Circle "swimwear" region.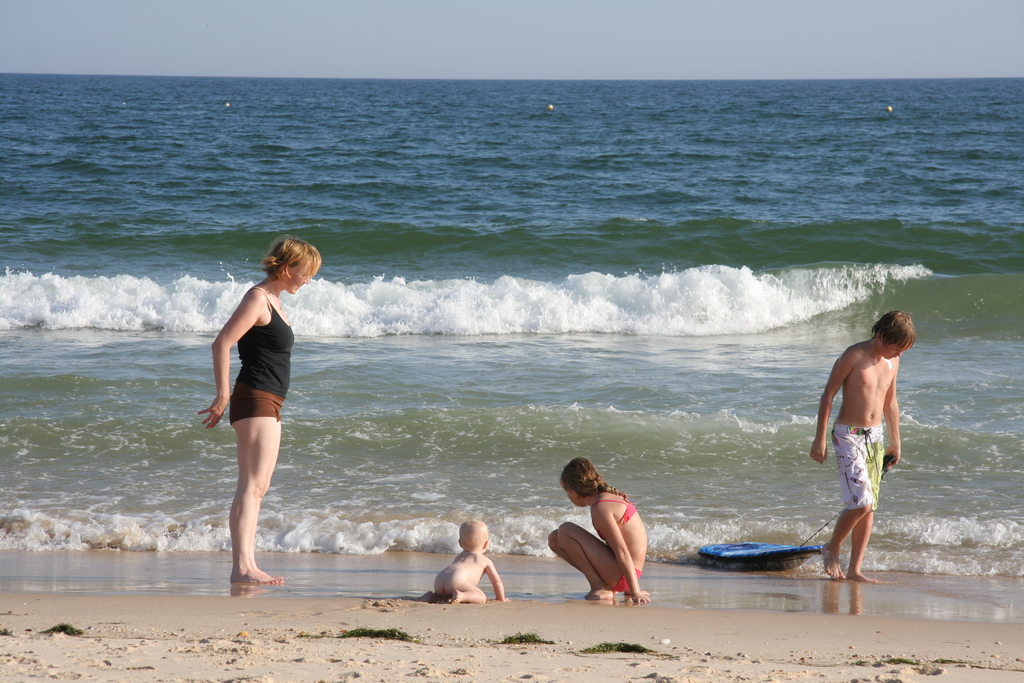
Region: pyautogui.locateOnScreen(596, 499, 636, 541).
